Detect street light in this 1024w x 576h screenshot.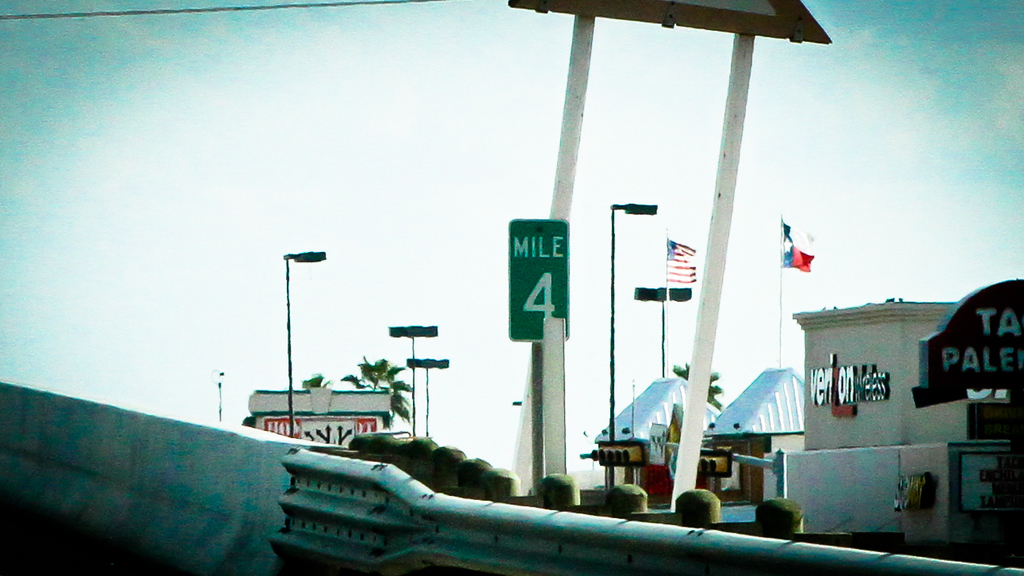
Detection: (634, 284, 692, 378).
